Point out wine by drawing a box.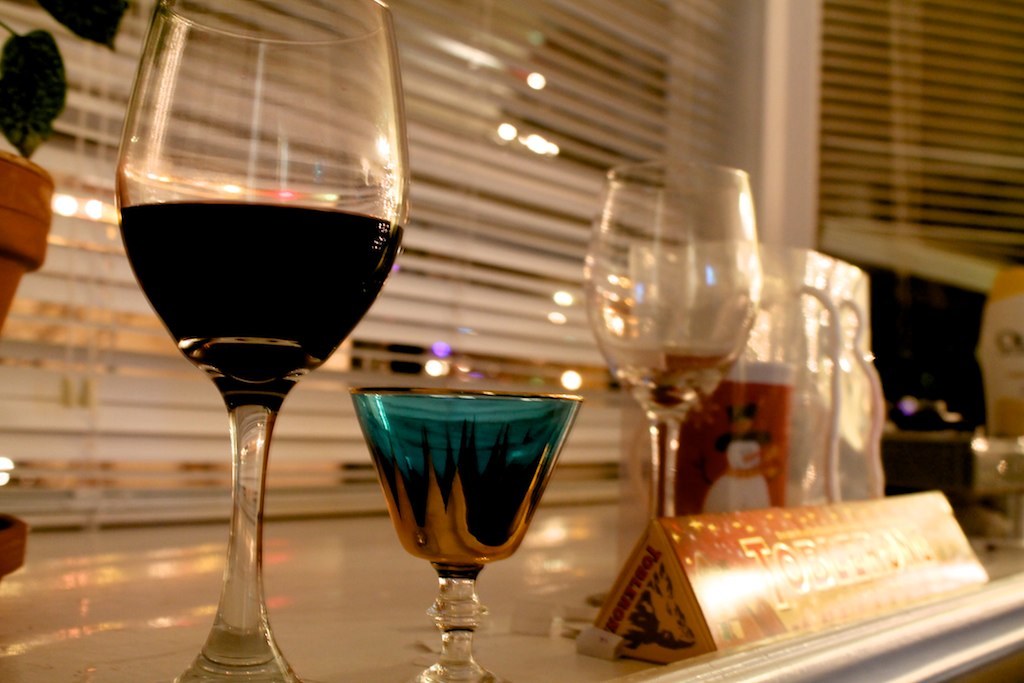
x1=598 y1=329 x2=731 y2=408.
